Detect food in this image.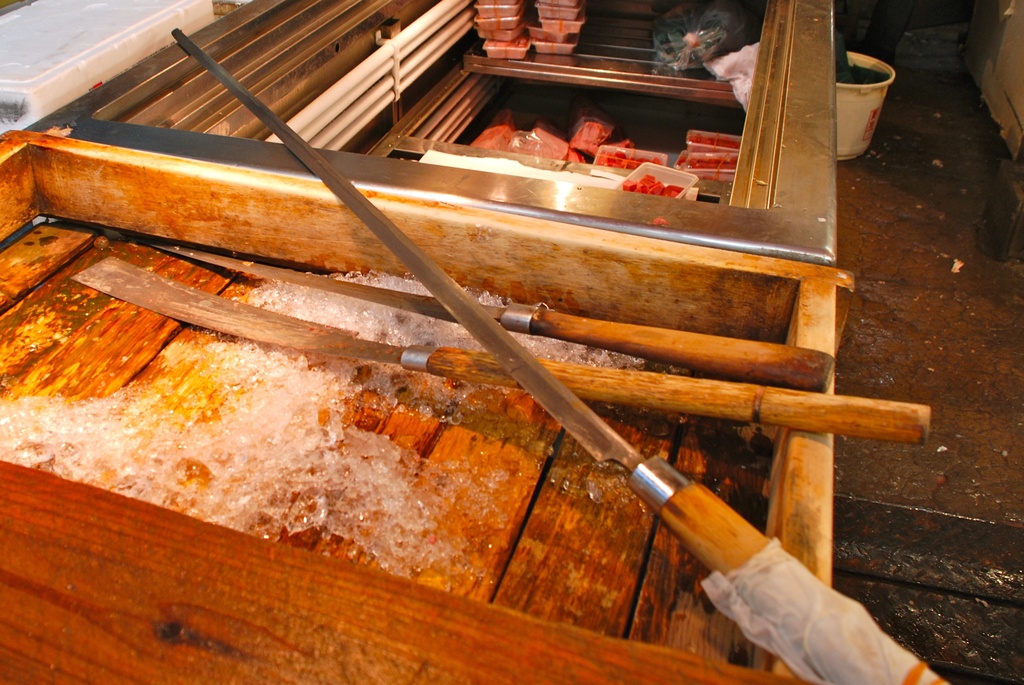
Detection: 538:18:586:35.
